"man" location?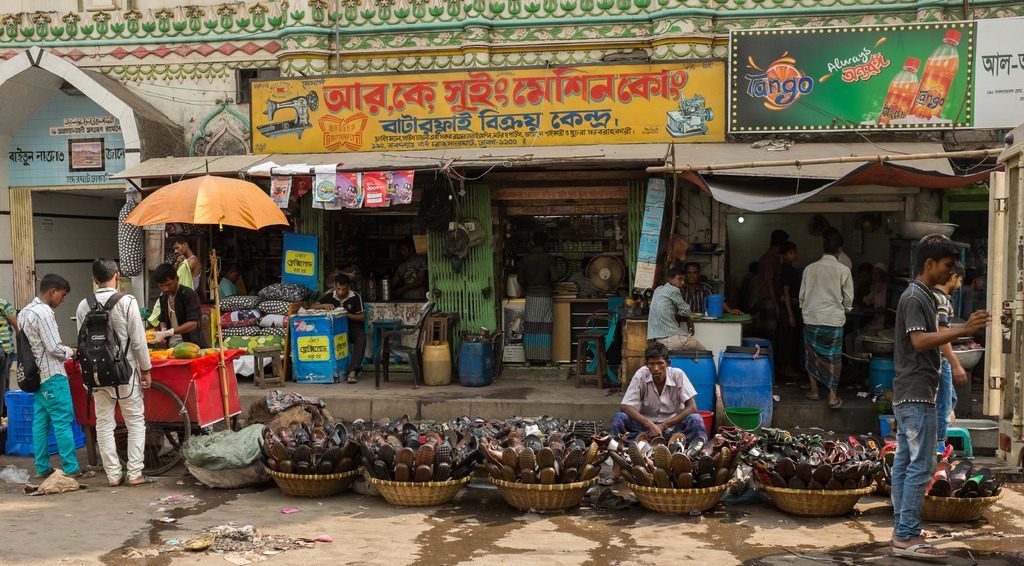
307, 275, 367, 384
